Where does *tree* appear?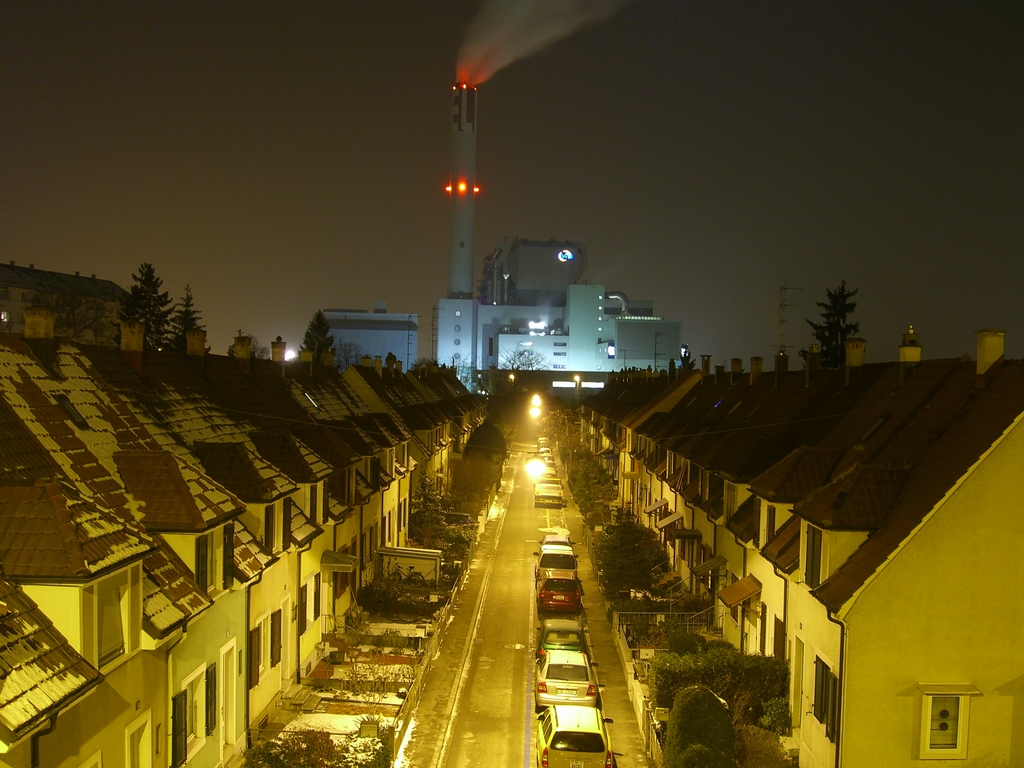
Appears at x1=494 y1=338 x2=551 y2=371.
